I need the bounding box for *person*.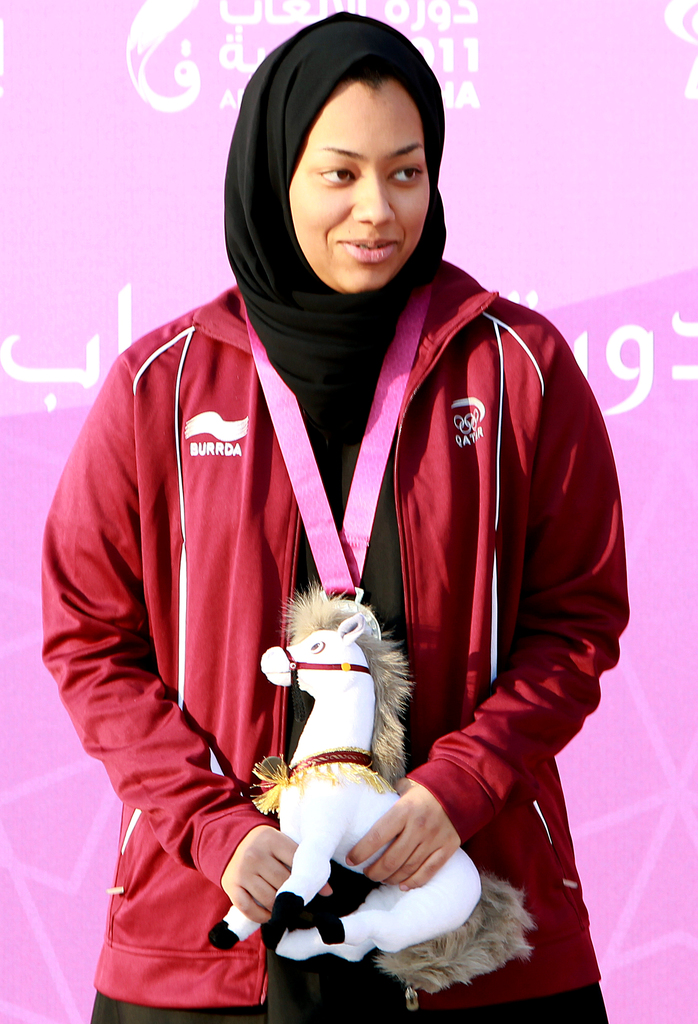
Here it is: [136, 36, 621, 1007].
